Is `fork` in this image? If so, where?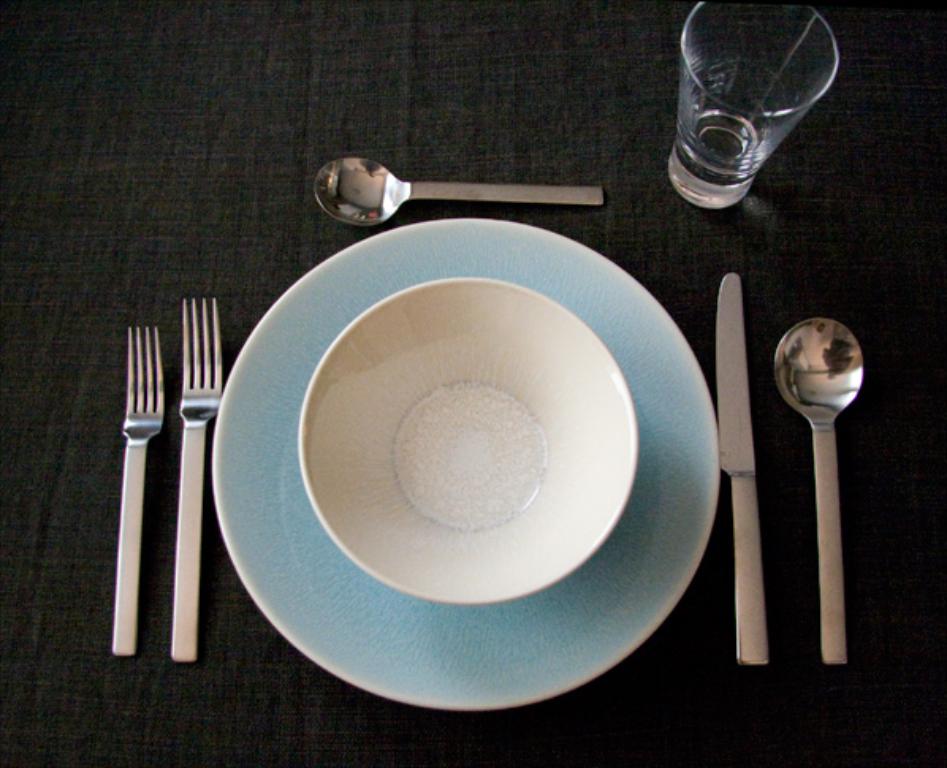
Yes, at left=114, top=328, right=163, bottom=656.
